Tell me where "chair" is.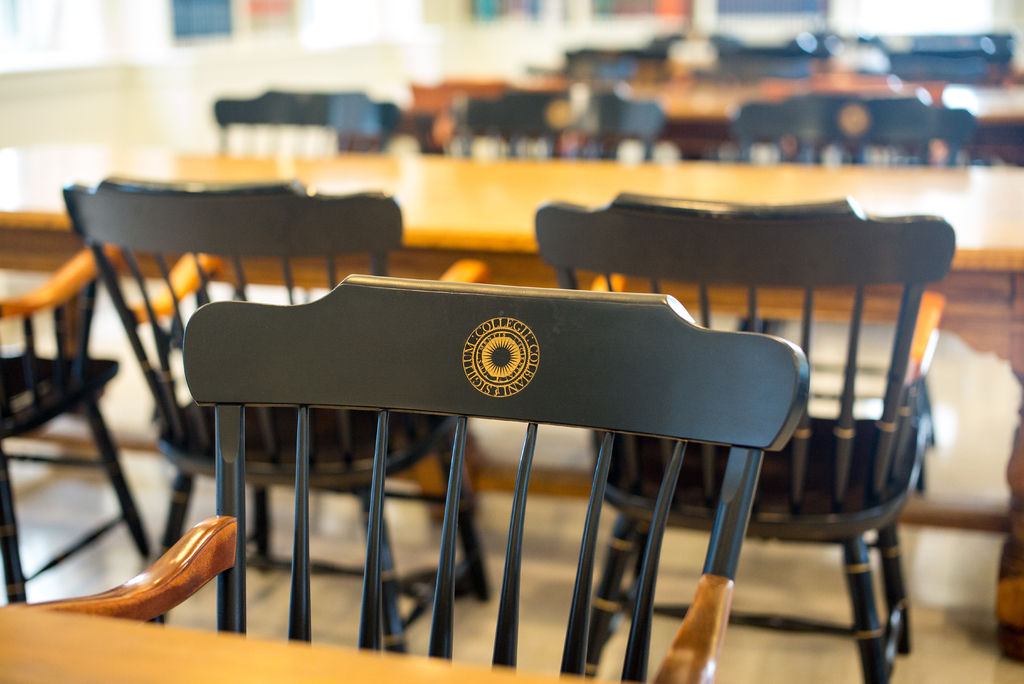
"chair" is at BBox(216, 86, 400, 156).
